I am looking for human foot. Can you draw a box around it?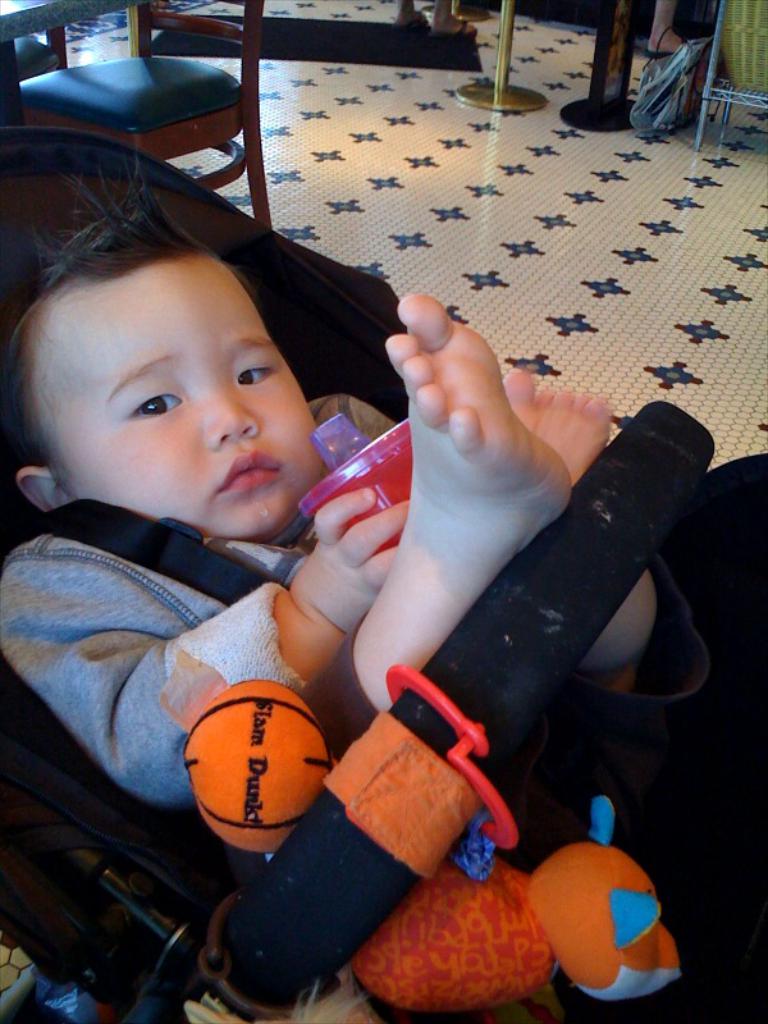
Sure, the bounding box is (left=493, top=366, right=618, bottom=499).
